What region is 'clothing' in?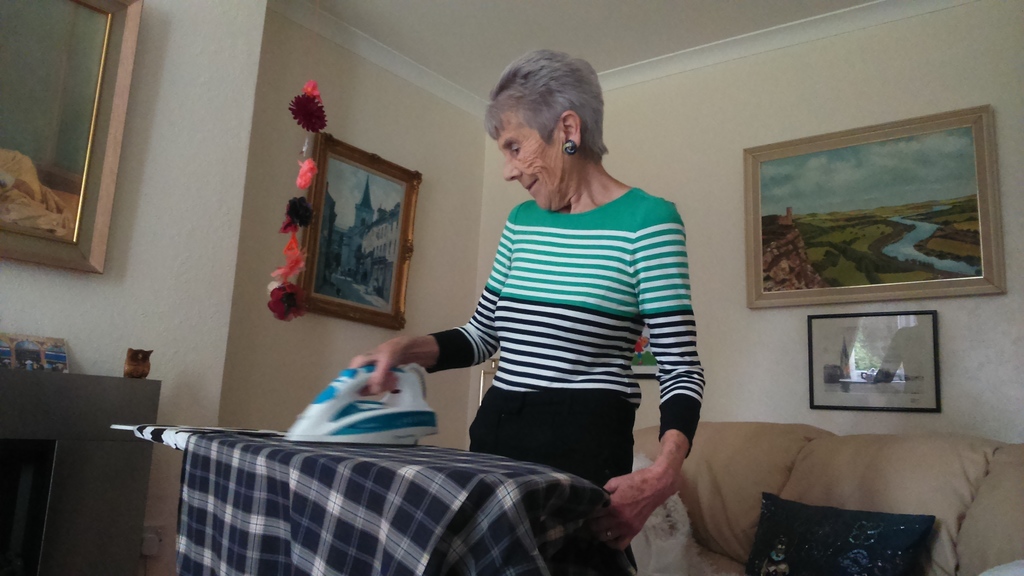
(418,181,704,547).
